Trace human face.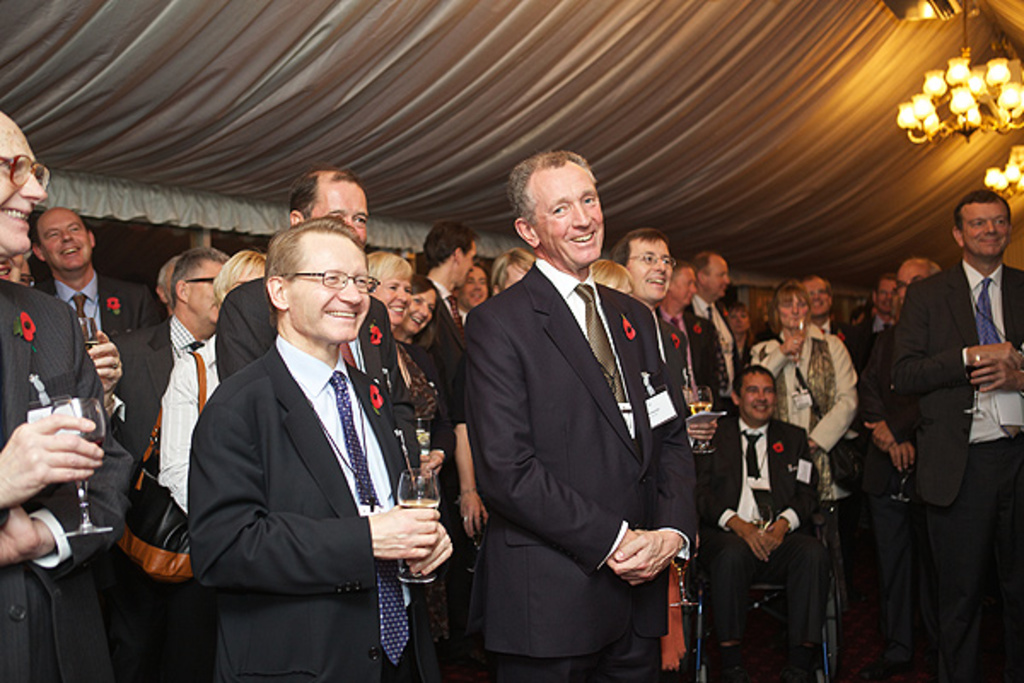
Traced to rect(896, 265, 925, 314).
